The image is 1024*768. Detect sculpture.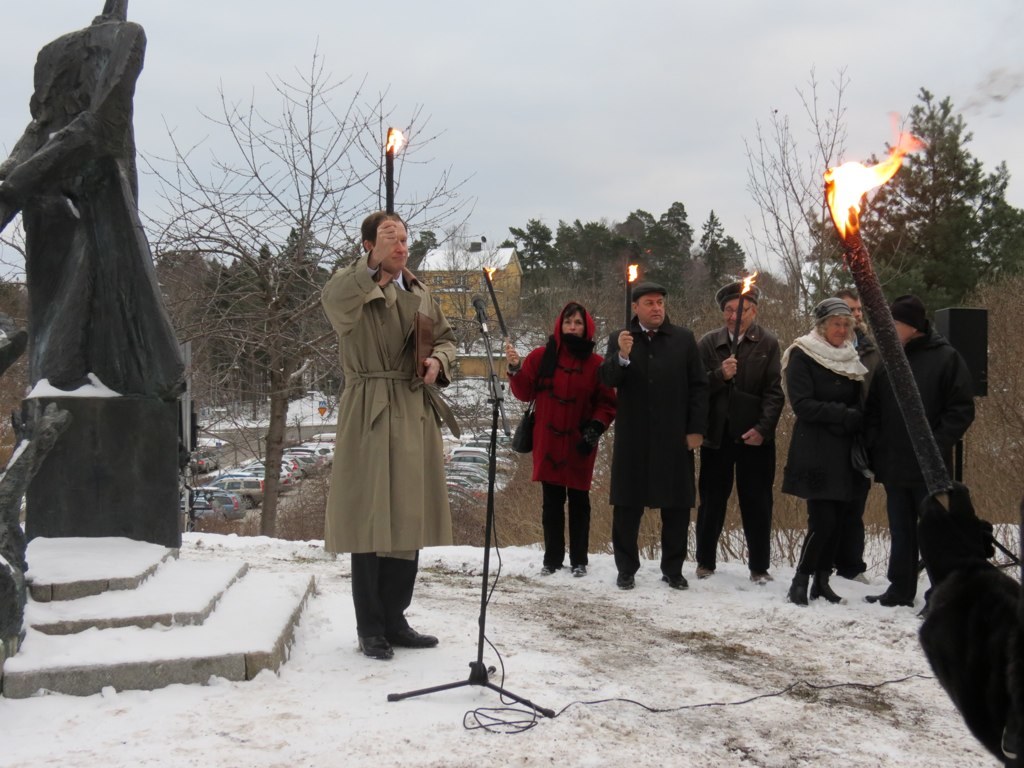
Detection: x1=0, y1=0, x2=189, y2=403.
